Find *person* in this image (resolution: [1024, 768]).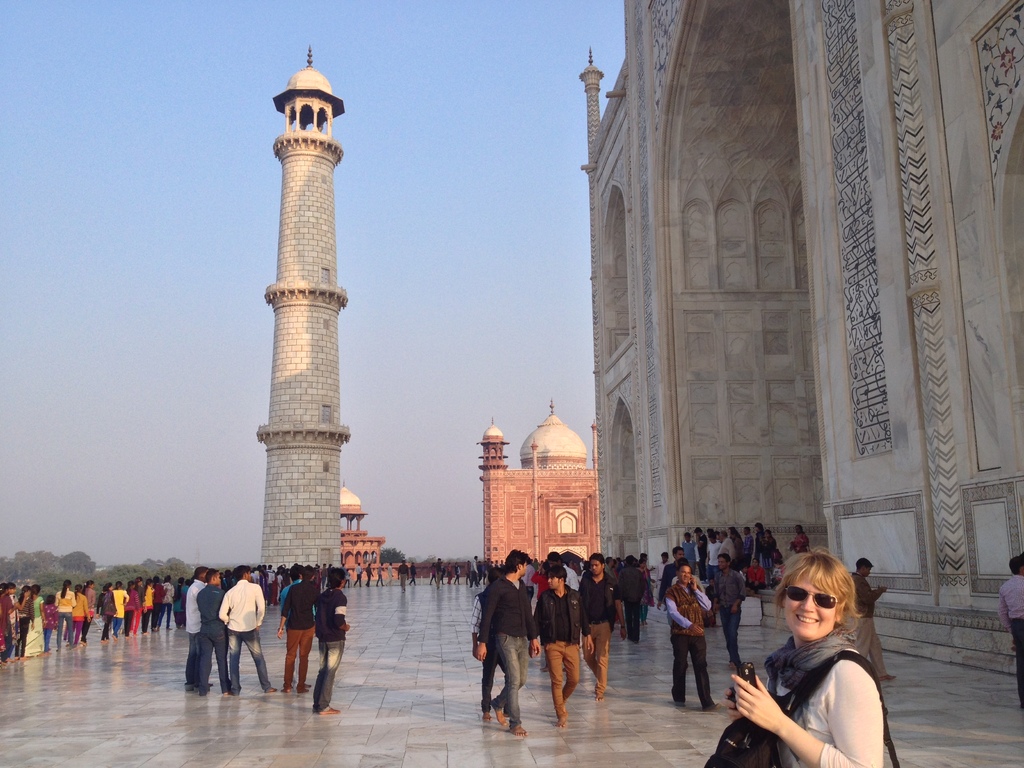
711,548,884,767.
